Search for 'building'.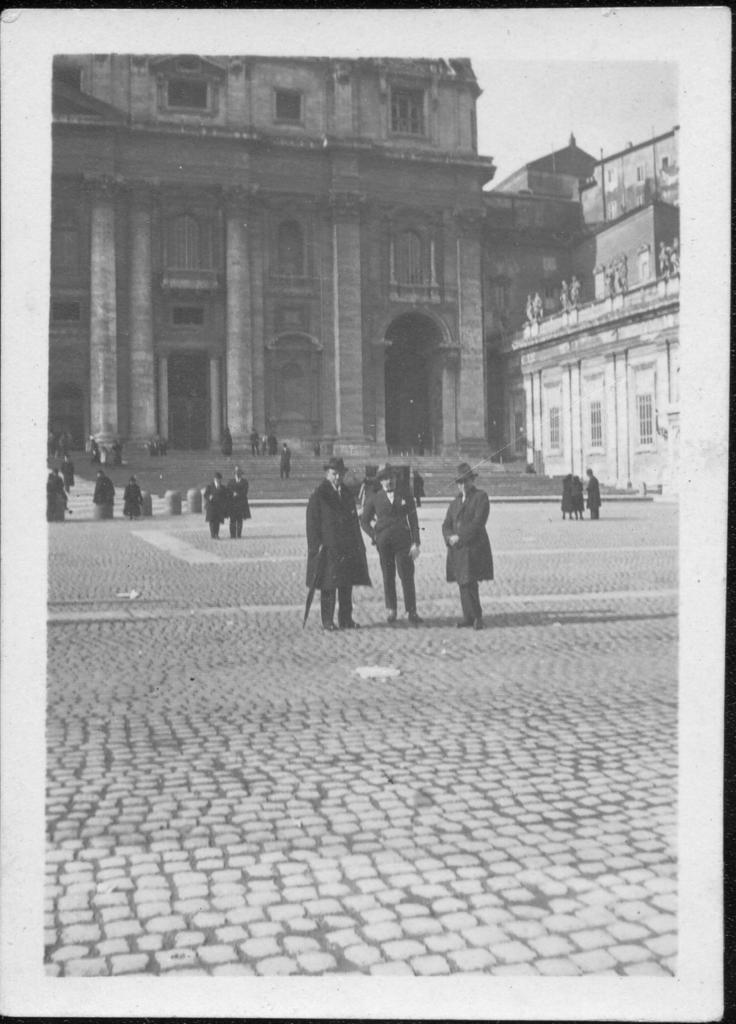
Found at 49/54/602/474.
